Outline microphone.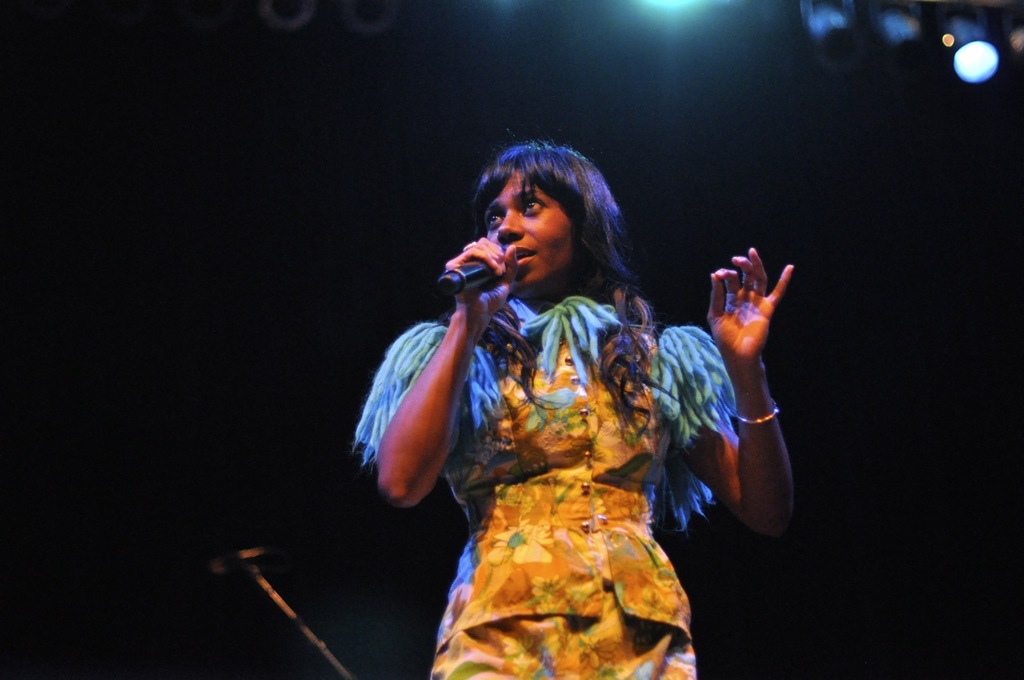
Outline: box(442, 261, 495, 294).
